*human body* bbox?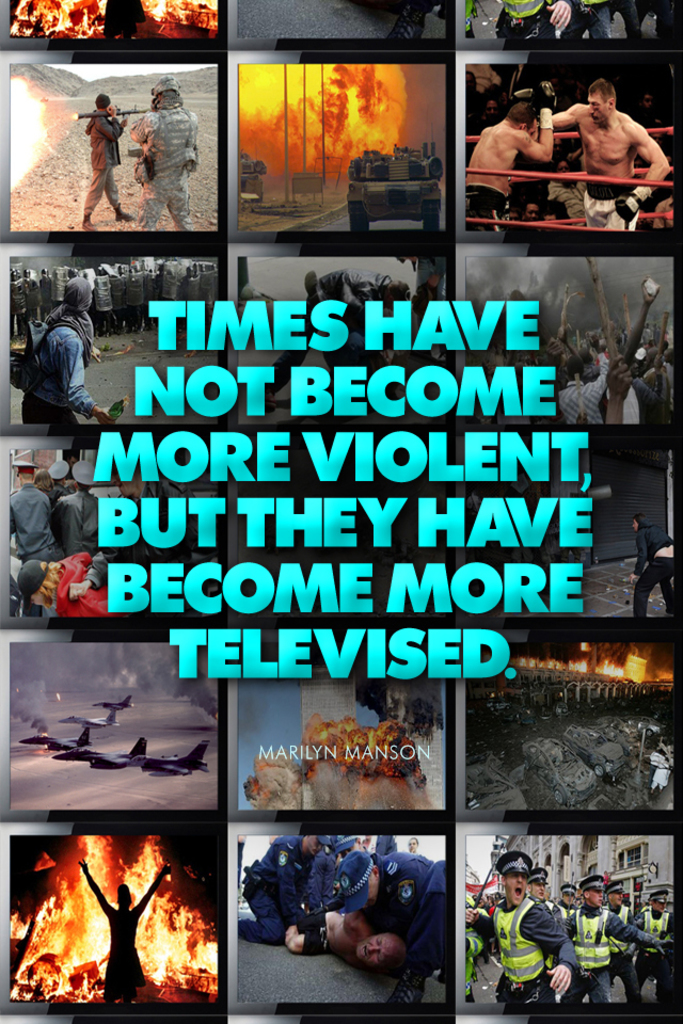
bbox(626, 513, 676, 618)
